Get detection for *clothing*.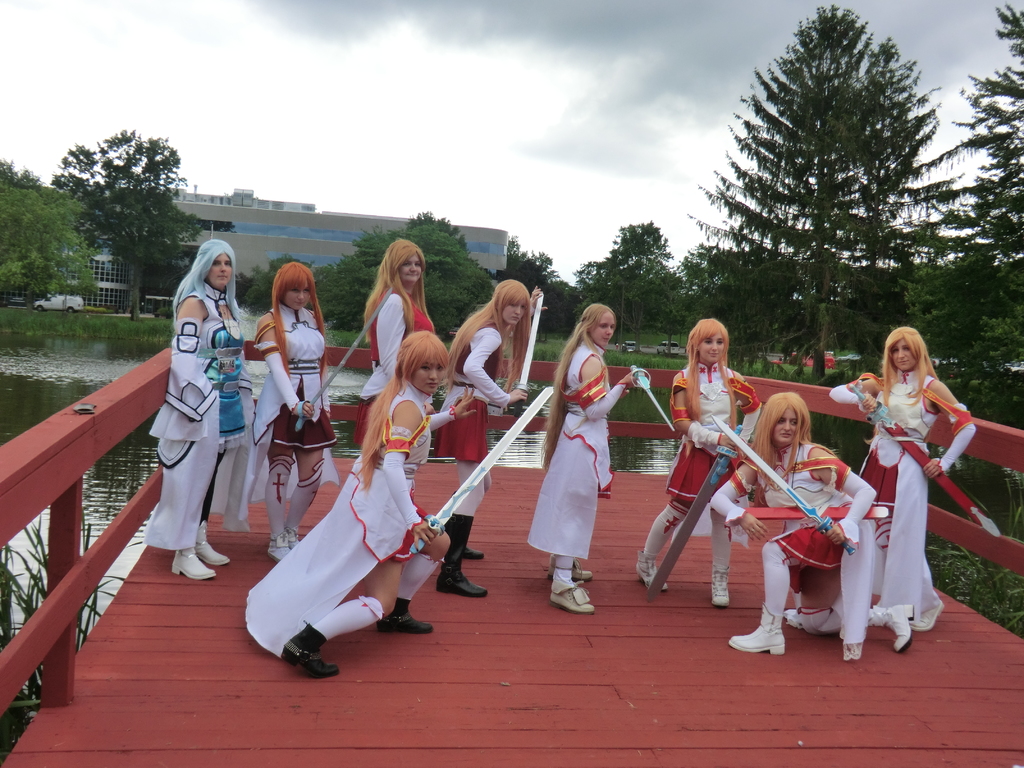
Detection: [718,437,869,639].
